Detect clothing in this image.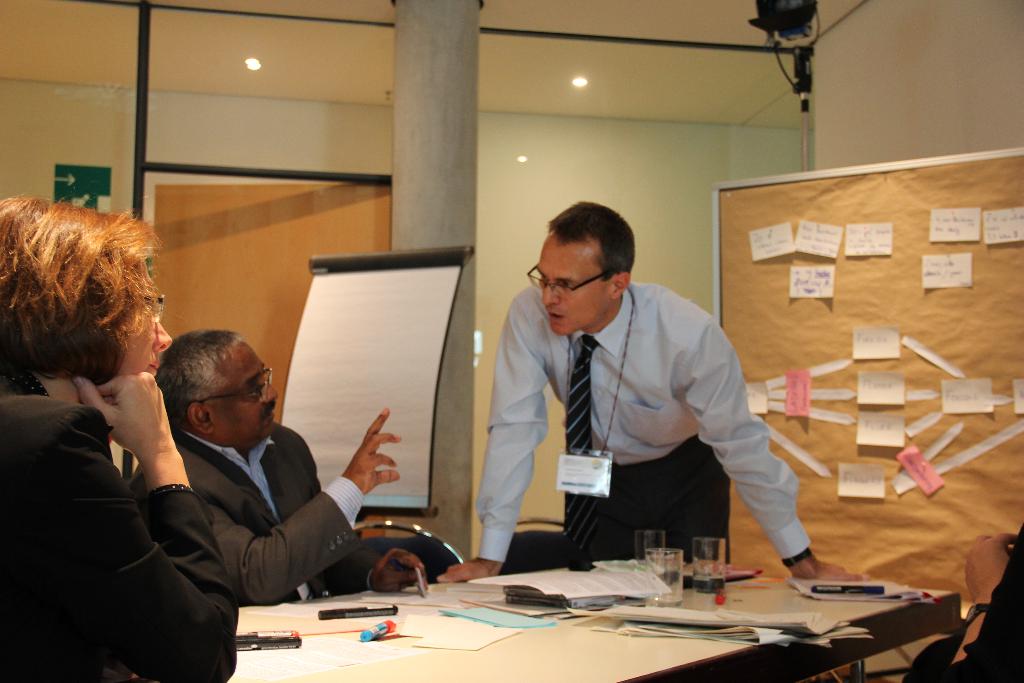
Detection: left=483, top=281, right=829, bottom=563.
